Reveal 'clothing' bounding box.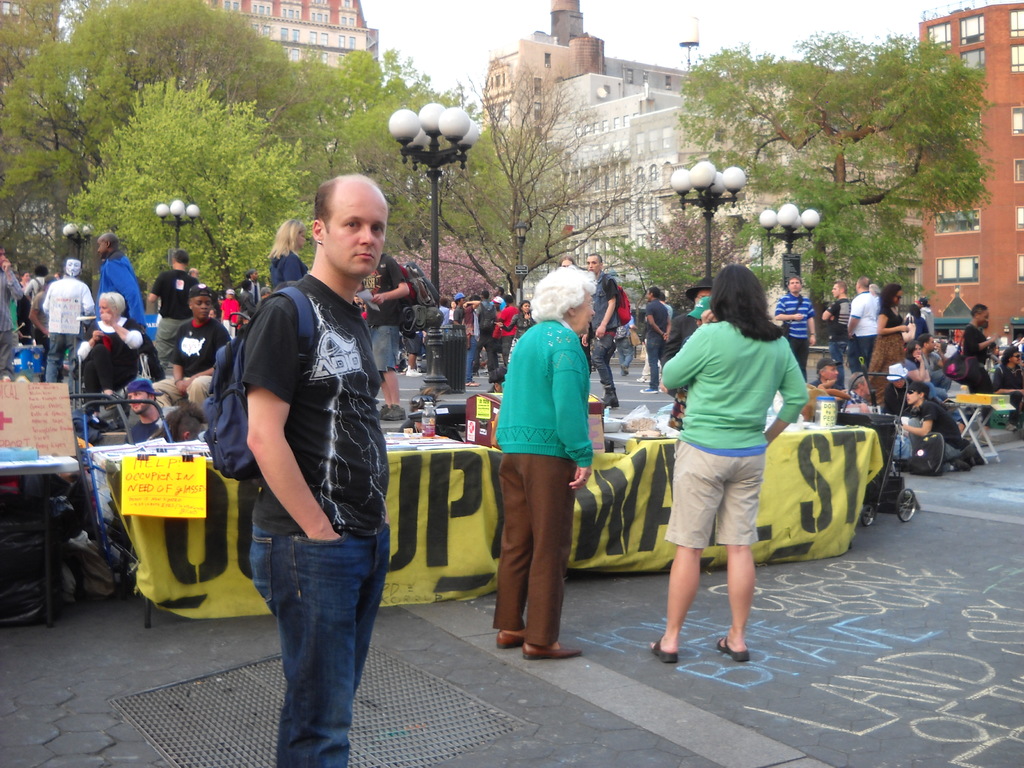
Revealed: (61, 302, 150, 390).
